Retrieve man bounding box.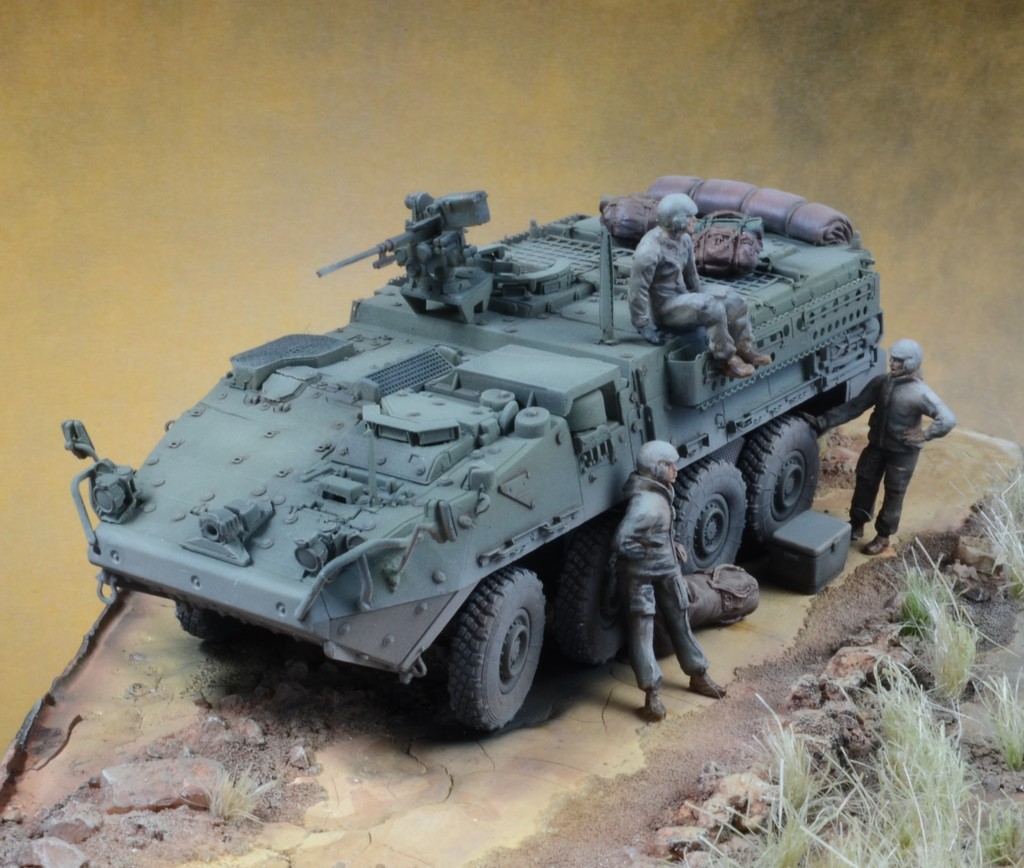
Bounding box: 632,196,773,376.
